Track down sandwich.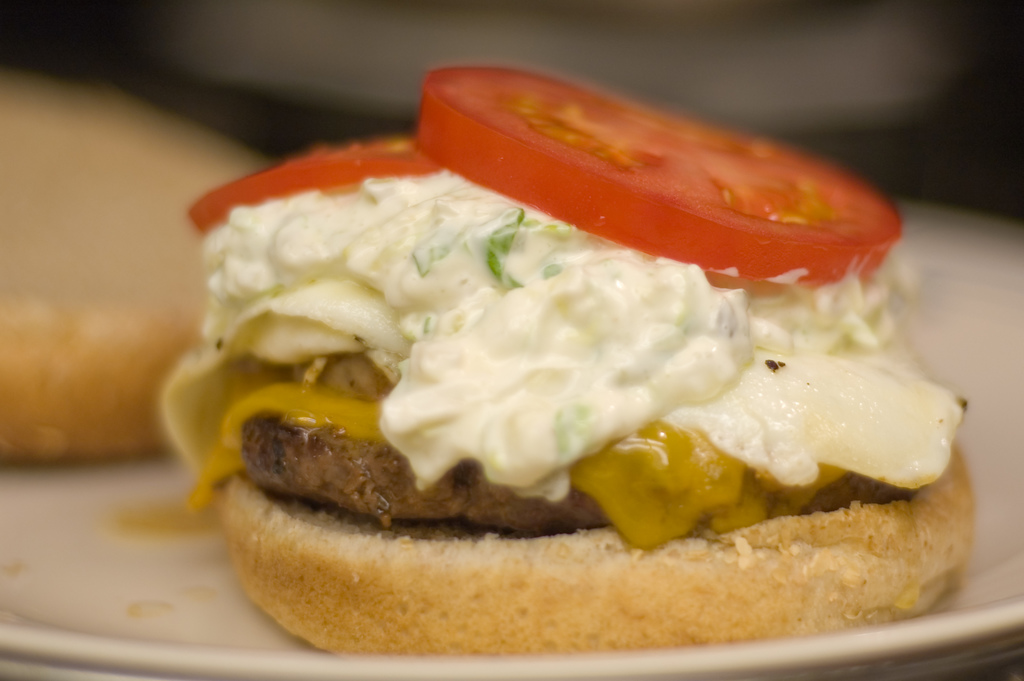
Tracked to 161/62/978/659.
